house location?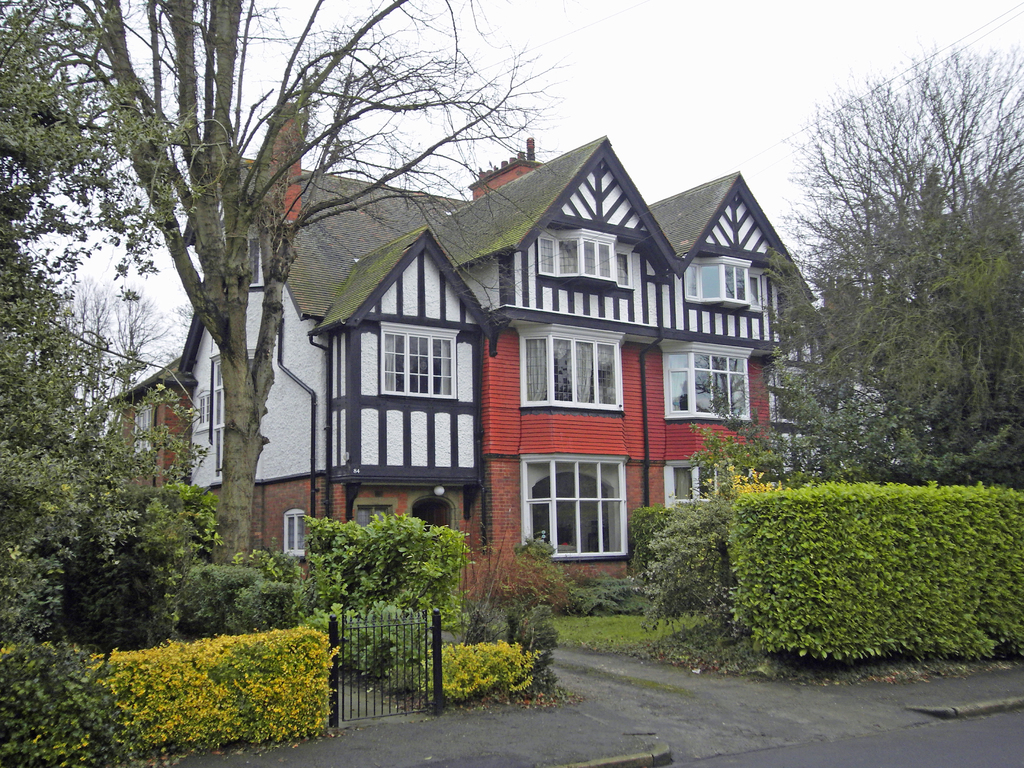
pyautogui.locateOnScreen(99, 355, 182, 491)
